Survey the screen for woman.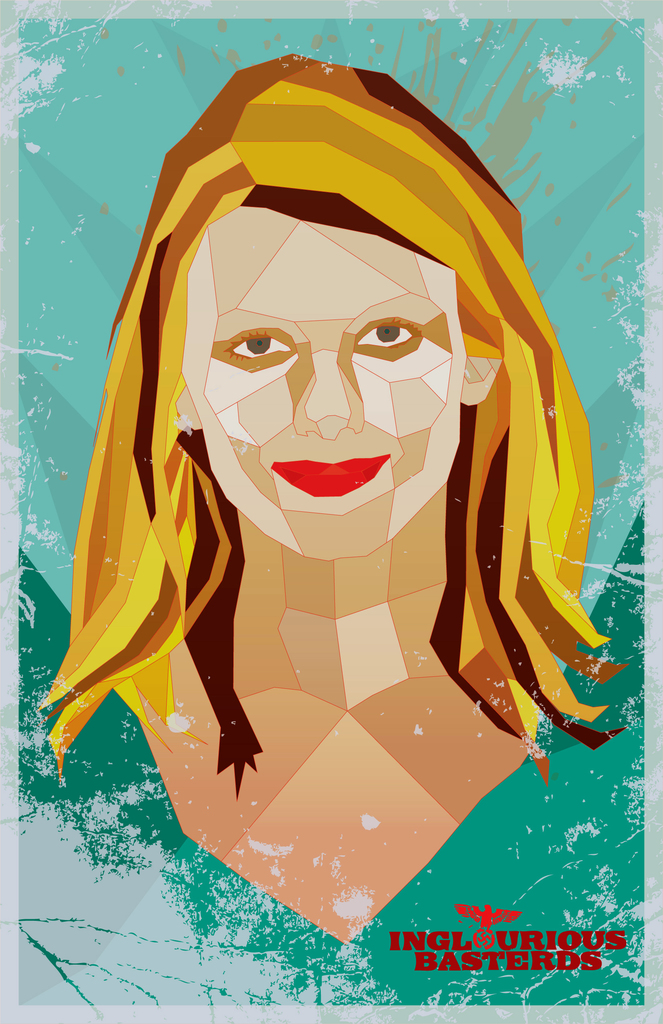
Survey found: (x1=42, y1=67, x2=638, y2=893).
